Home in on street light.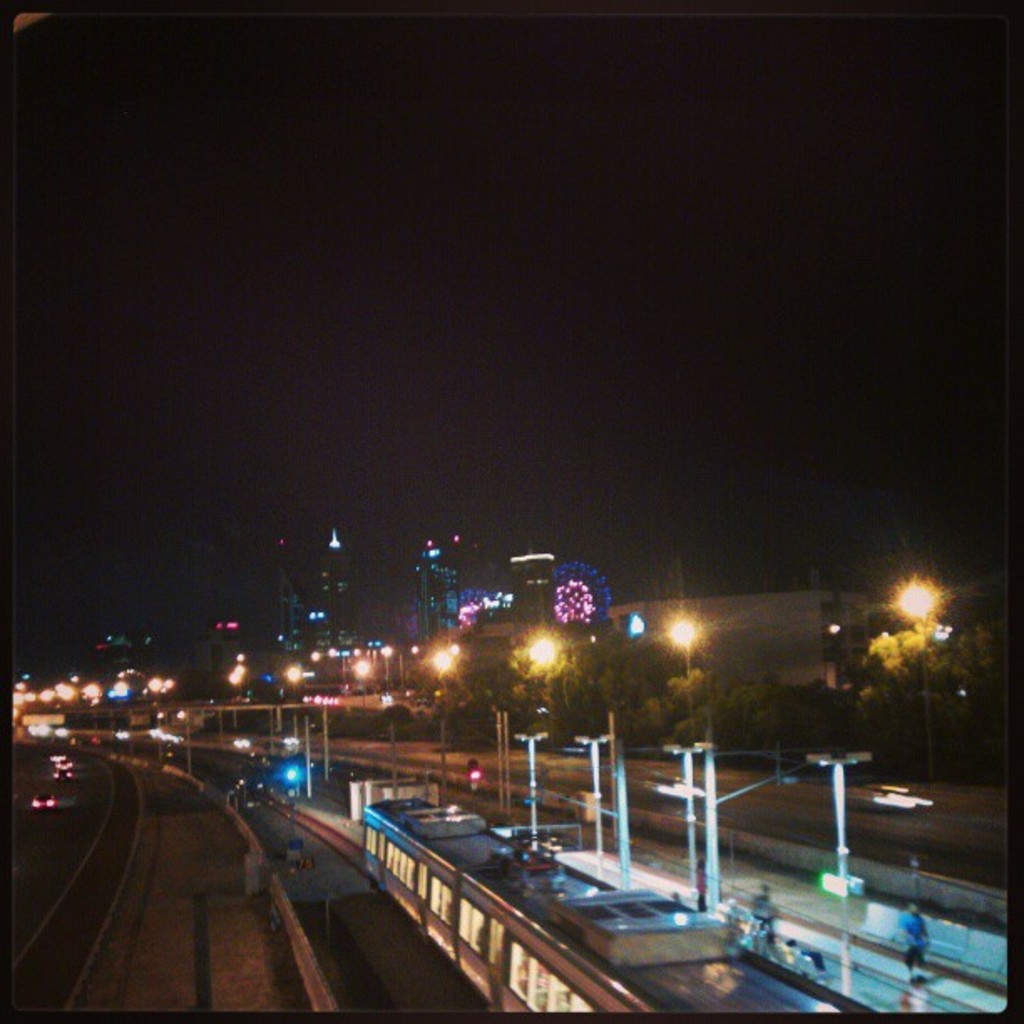
Homed in at x1=893 y1=571 x2=935 y2=785.
